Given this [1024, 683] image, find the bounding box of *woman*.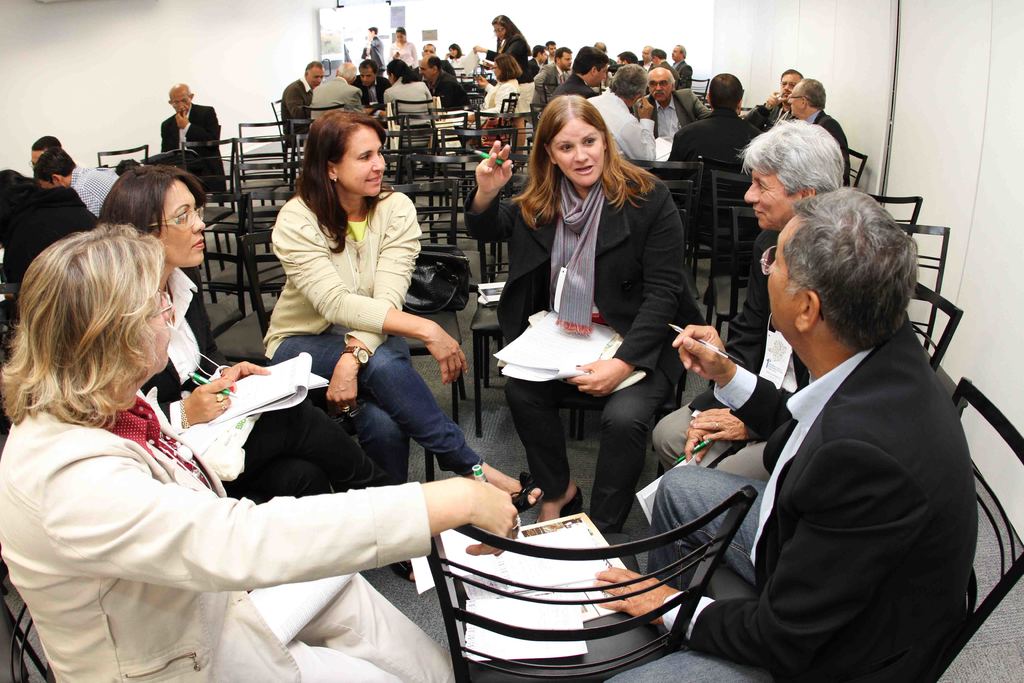
BBox(0, 223, 455, 682).
